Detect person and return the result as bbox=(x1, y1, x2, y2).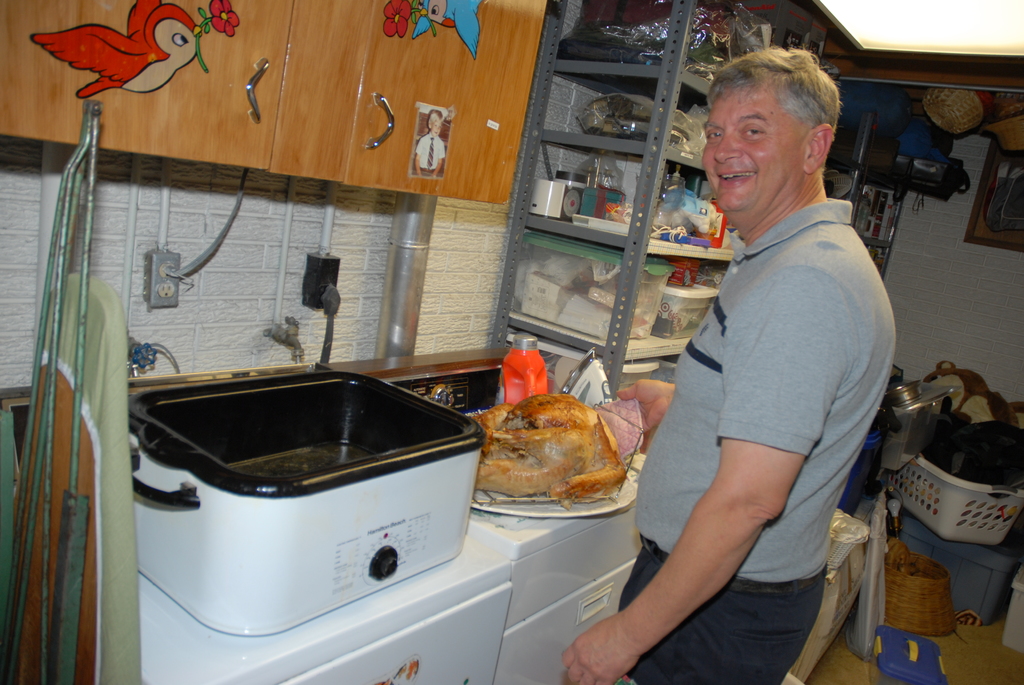
bbox=(561, 46, 897, 684).
